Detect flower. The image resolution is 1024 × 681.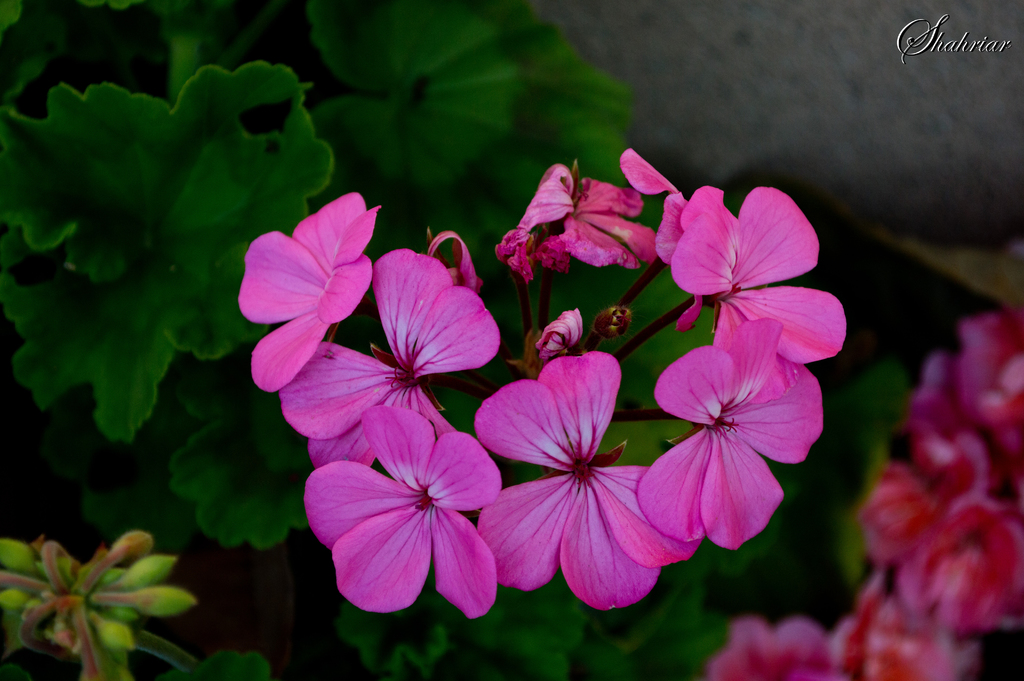
select_region(670, 185, 849, 365).
